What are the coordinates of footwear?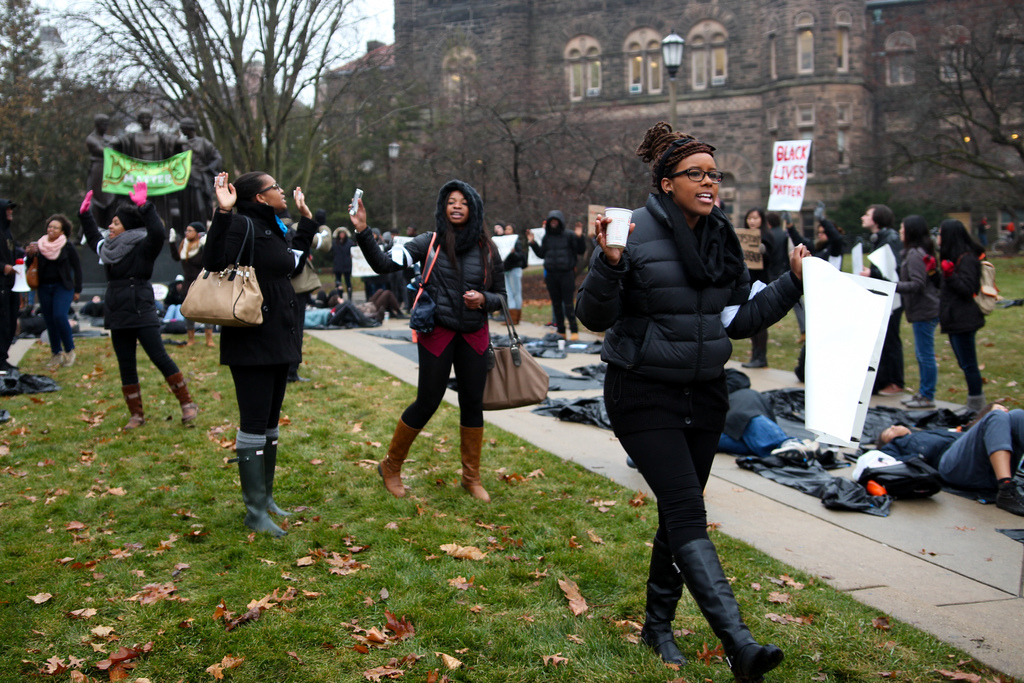
bbox(740, 356, 766, 370).
